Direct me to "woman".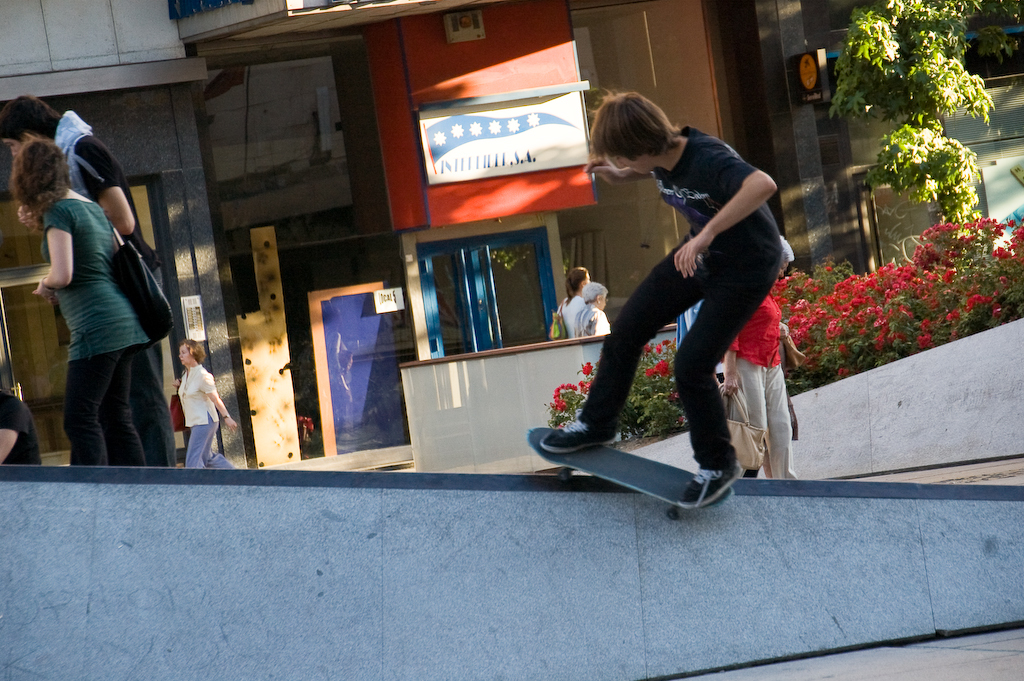
Direction: [x1=172, y1=338, x2=239, y2=469].
